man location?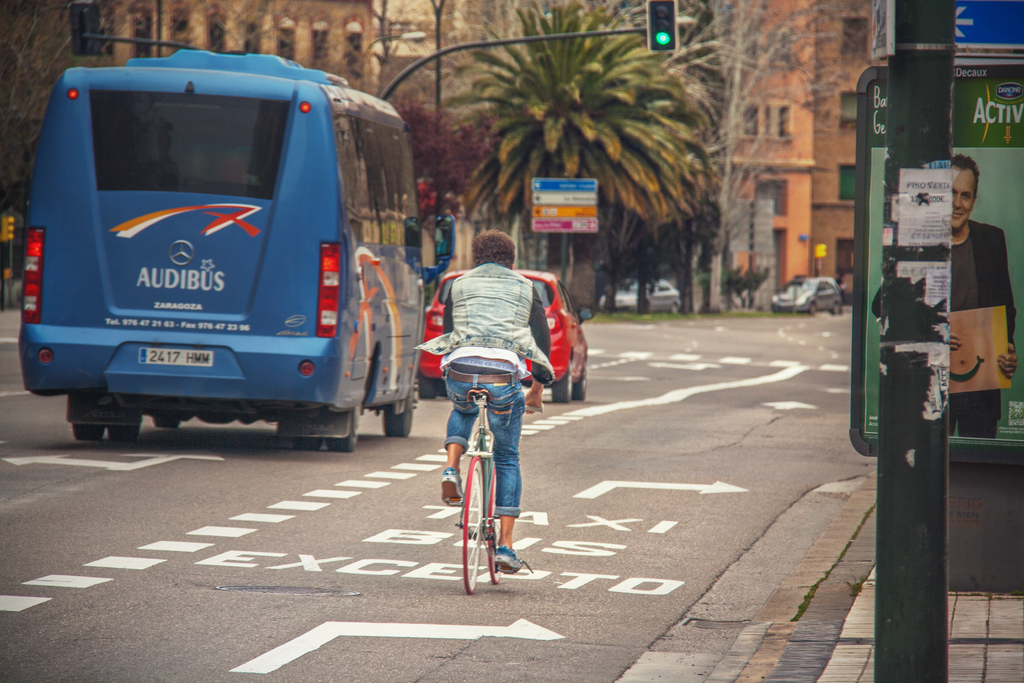
rect(424, 240, 561, 577)
